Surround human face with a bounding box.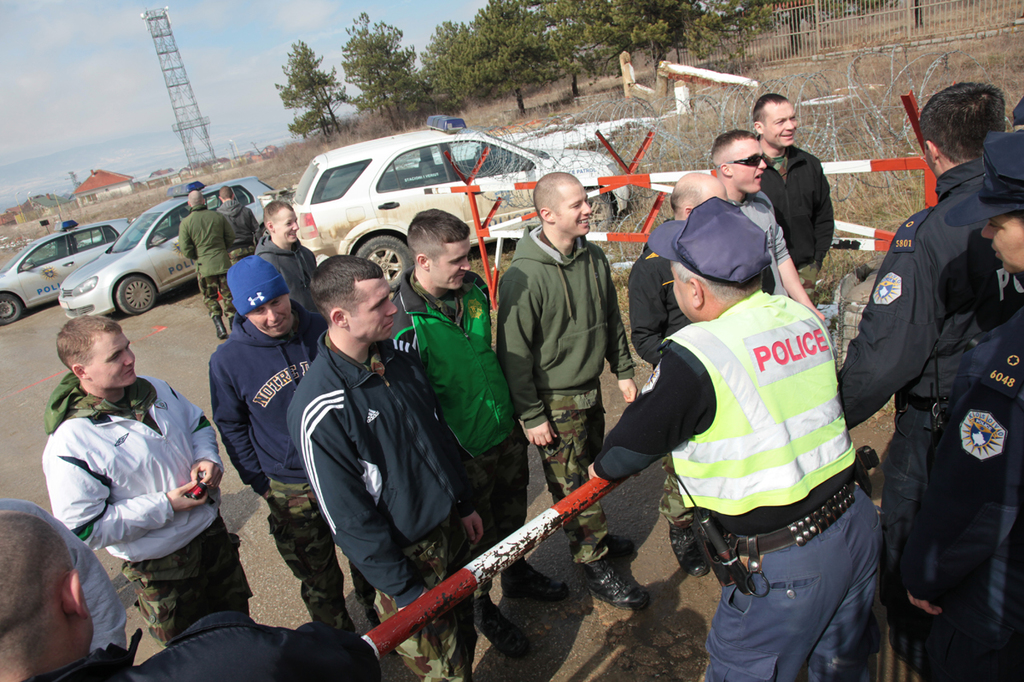
region(559, 185, 593, 236).
